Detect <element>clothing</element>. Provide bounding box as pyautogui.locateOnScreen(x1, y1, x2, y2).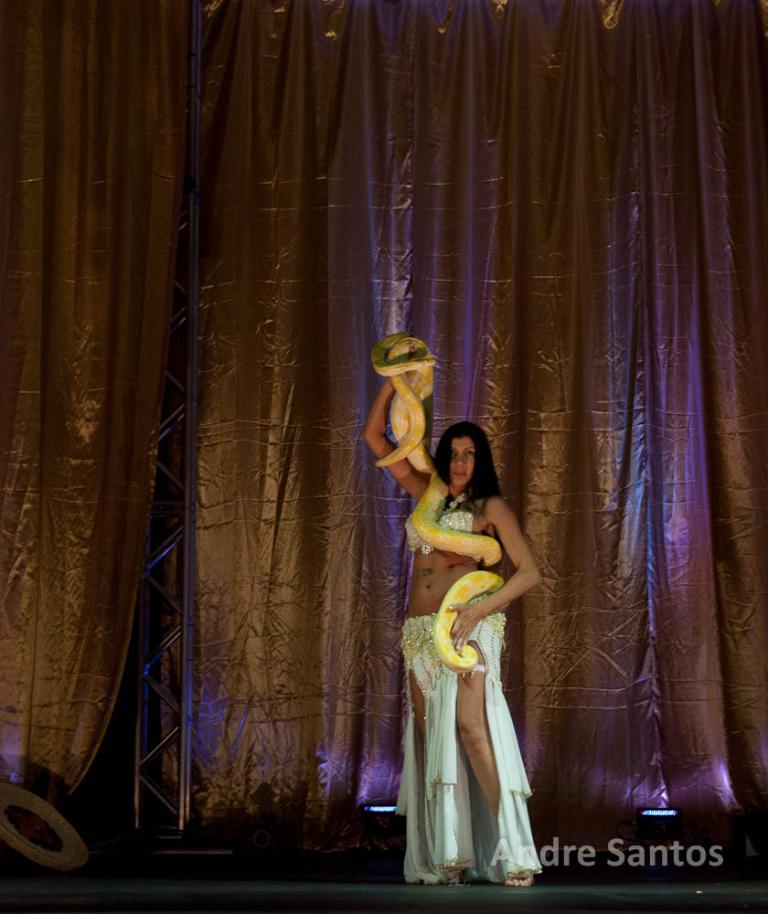
pyautogui.locateOnScreen(359, 314, 546, 882).
